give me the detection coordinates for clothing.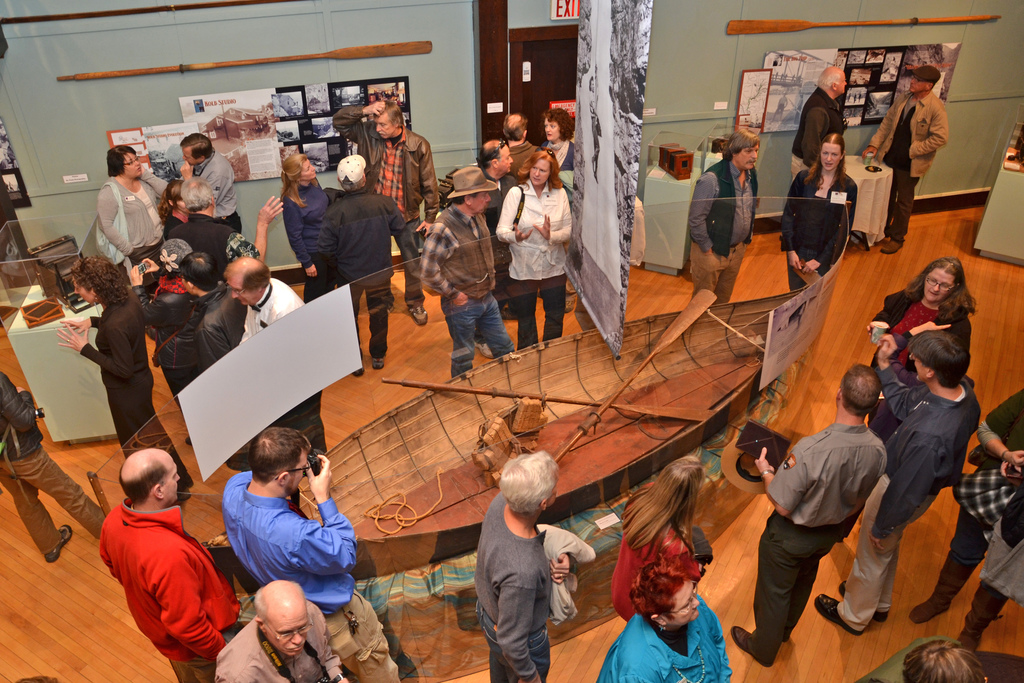
<bbox>0, 375, 106, 554</bbox>.
